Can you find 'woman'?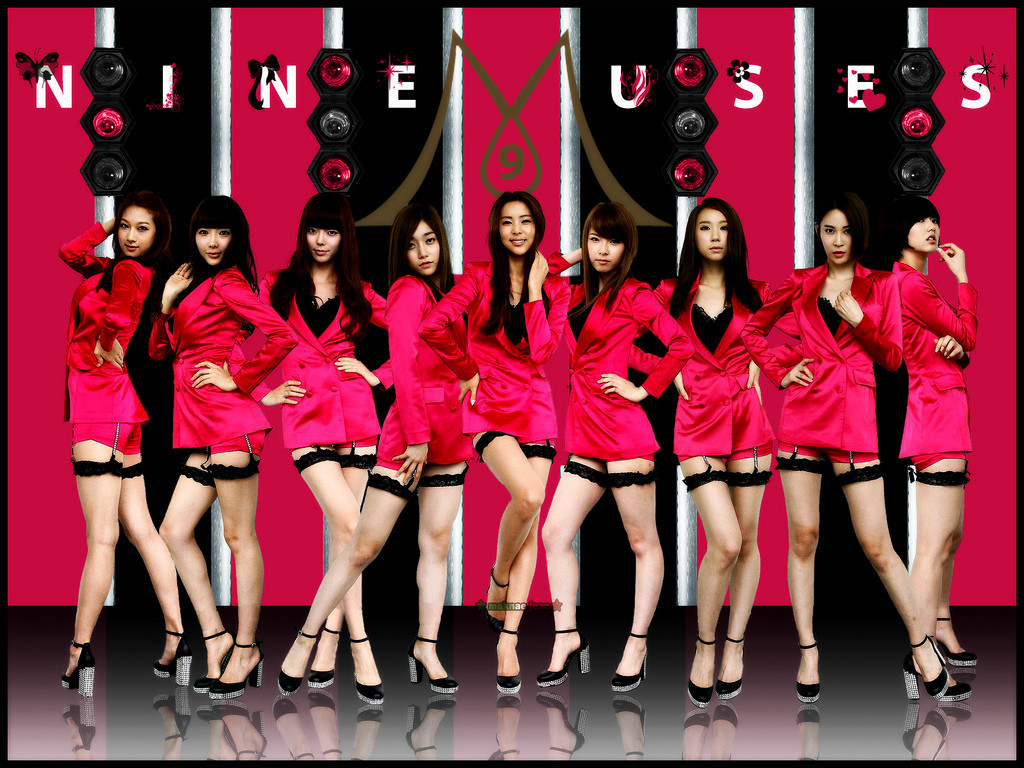
Yes, bounding box: (889, 195, 979, 704).
